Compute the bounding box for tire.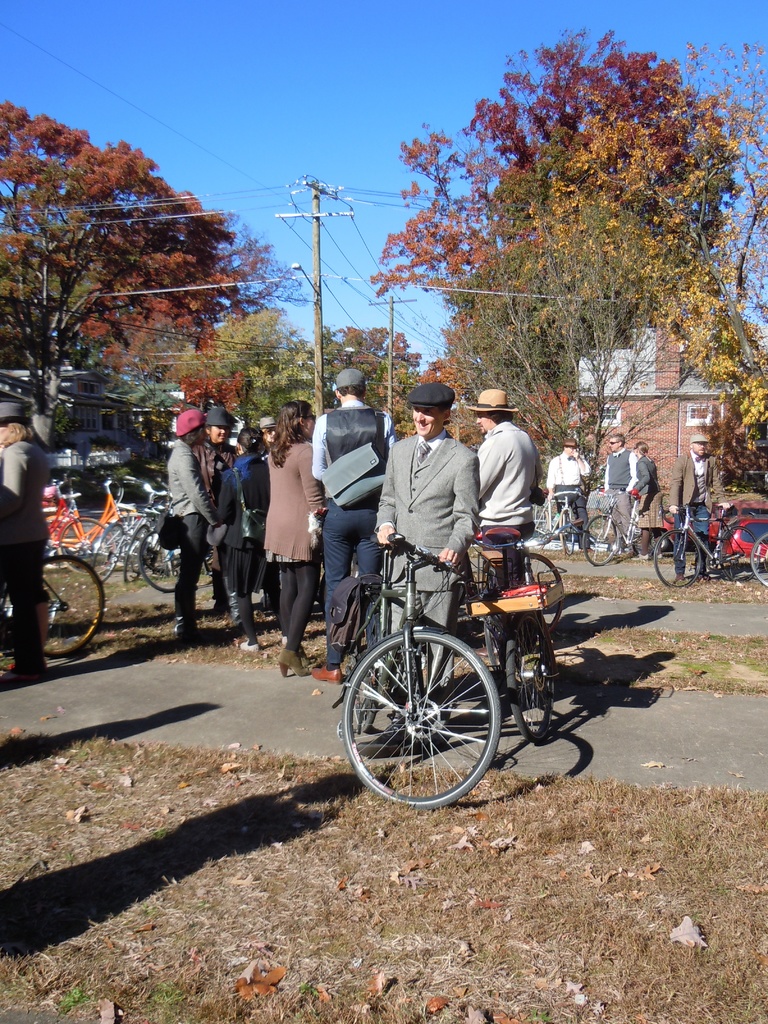
BBox(646, 526, 706, 586).
